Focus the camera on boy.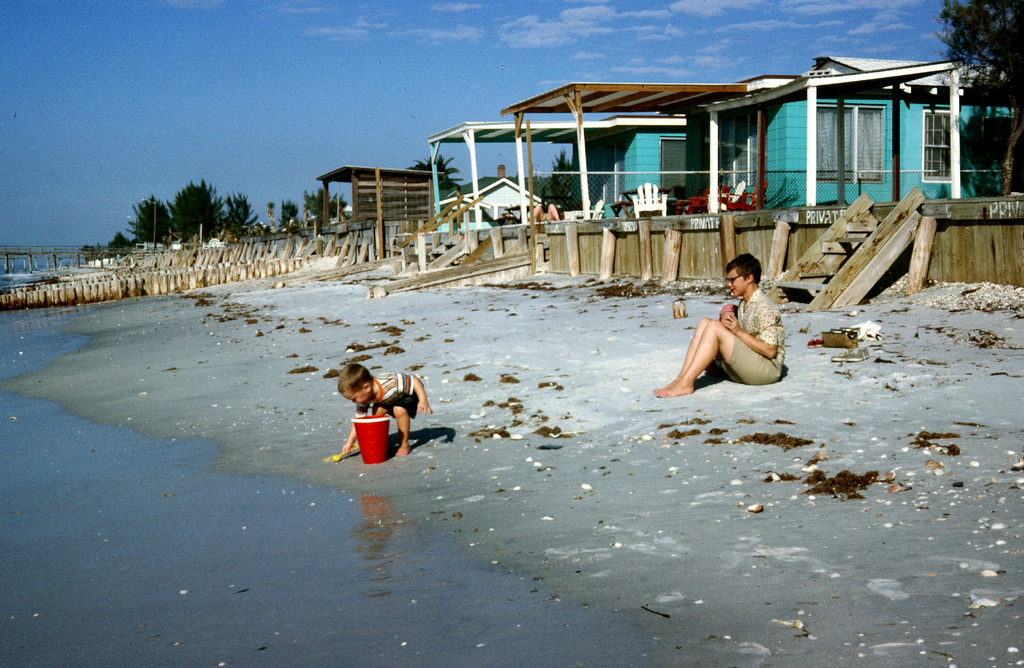
Focus region: [left=340, top=365, right=433, bottom=455].
